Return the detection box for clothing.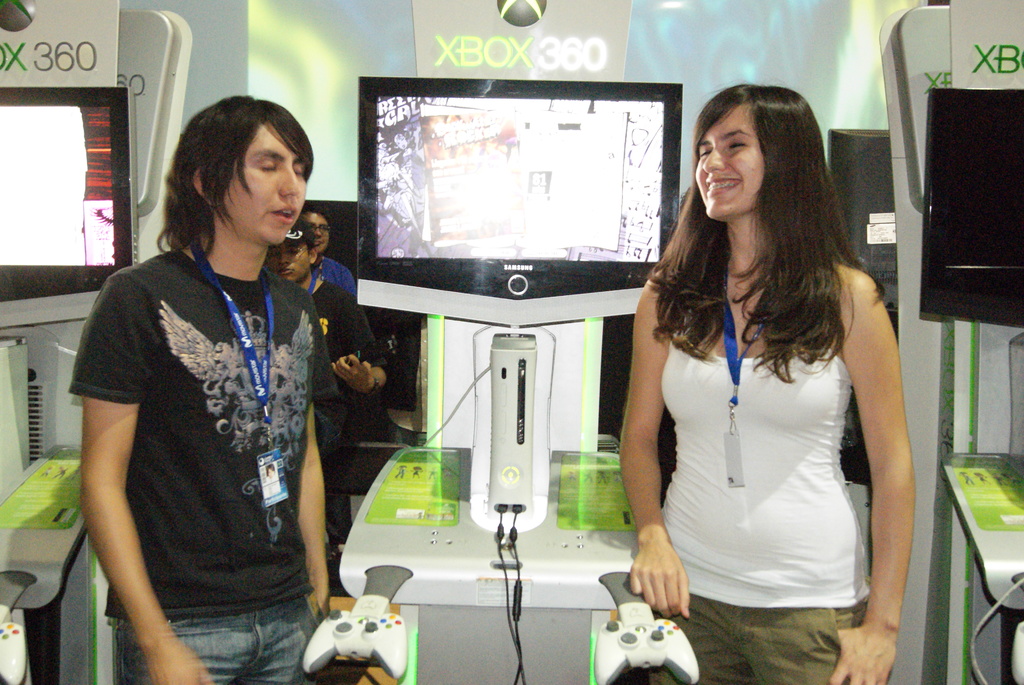
Rect(282, 275, 372, 557).
